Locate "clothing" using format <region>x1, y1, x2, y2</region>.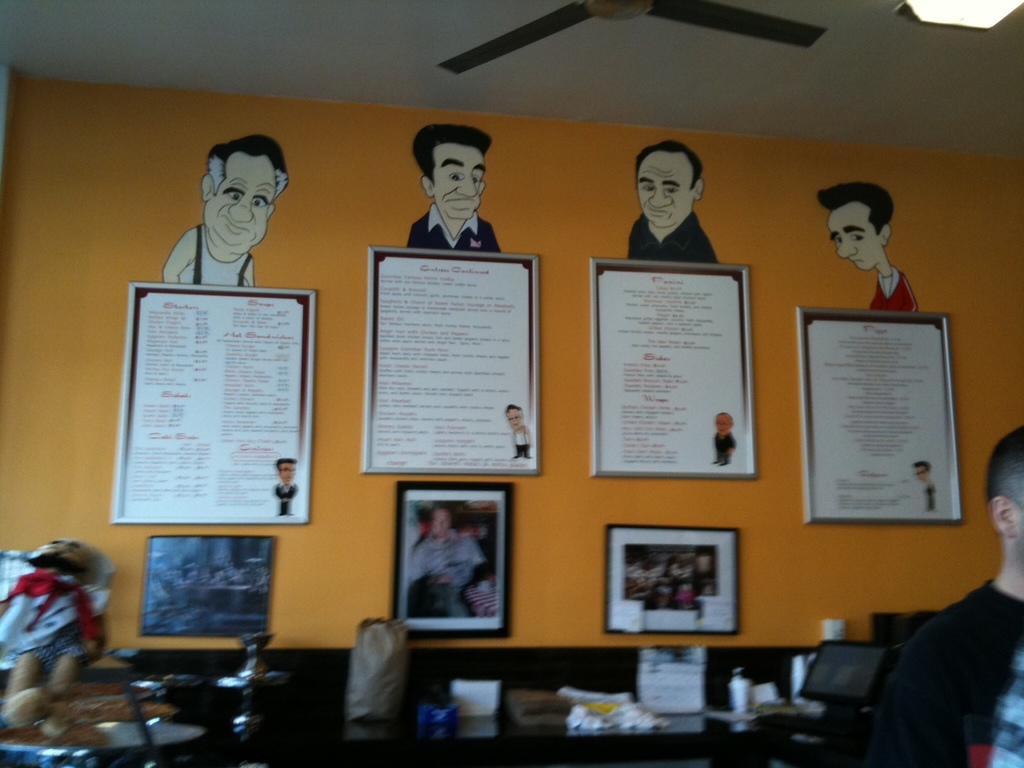
<region>633, 210, 717, 262</region>.
